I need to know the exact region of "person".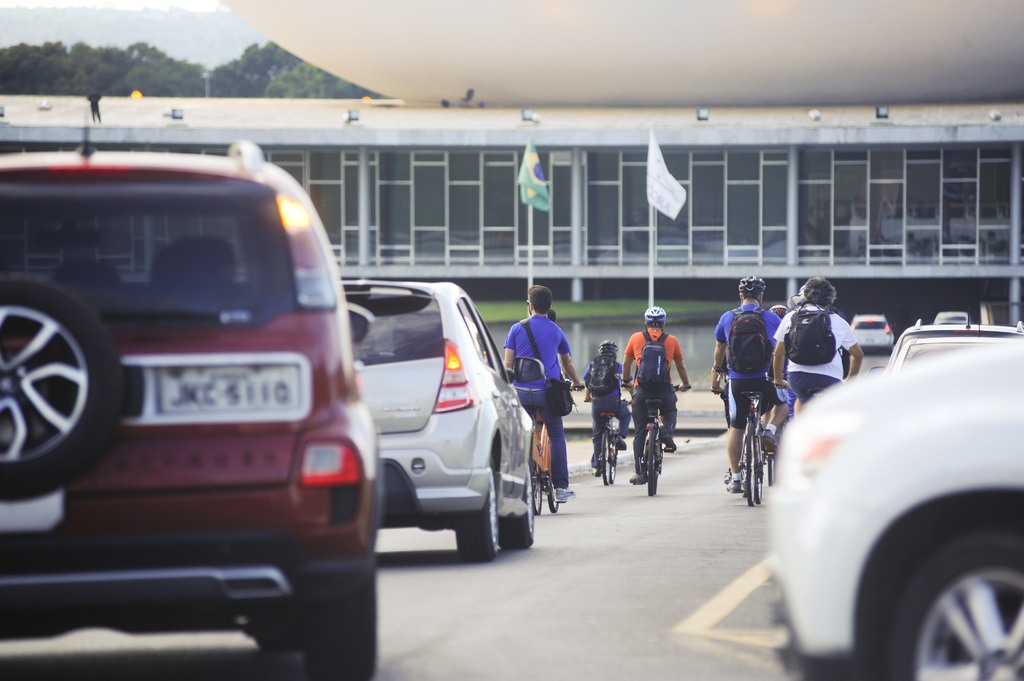
Region: select_region(630, 310, 692, 490).
